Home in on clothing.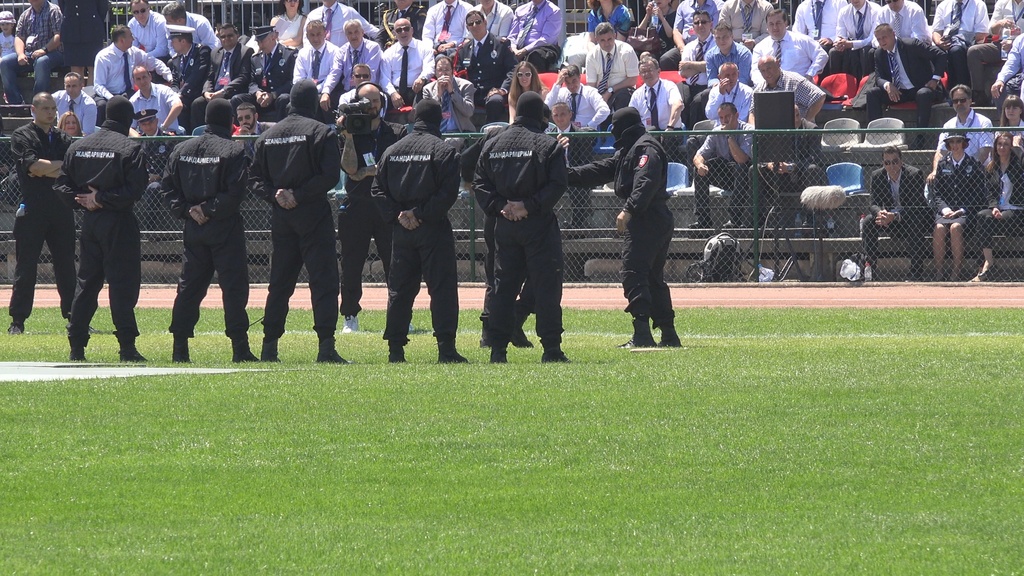
Homed in at box(582, 37, 642, 116).
